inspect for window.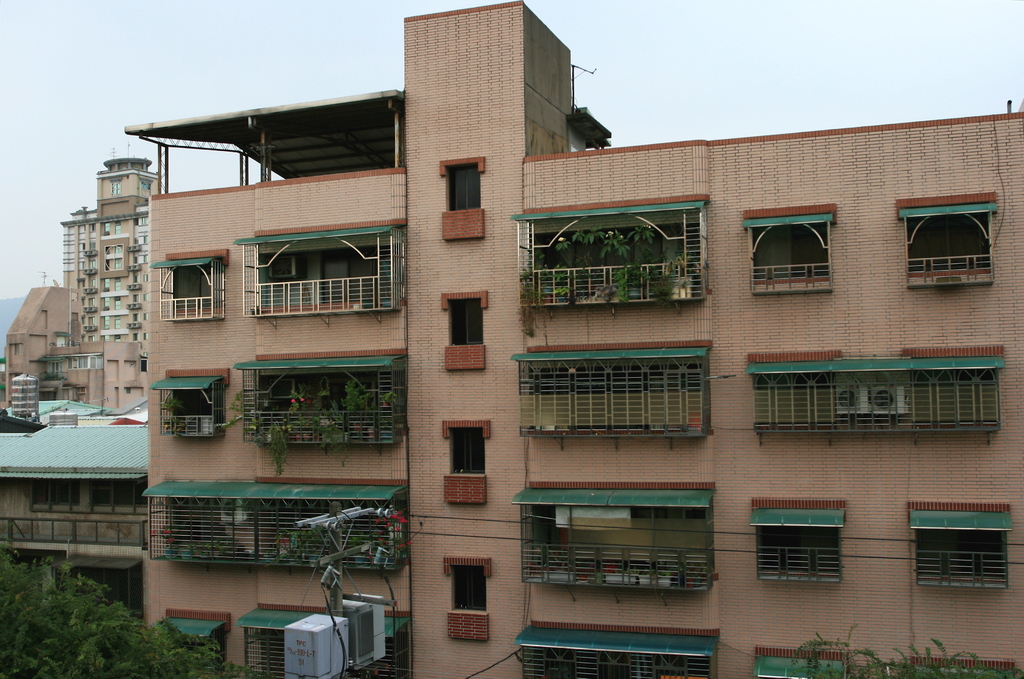
Inspection: 753,207,833,291.
